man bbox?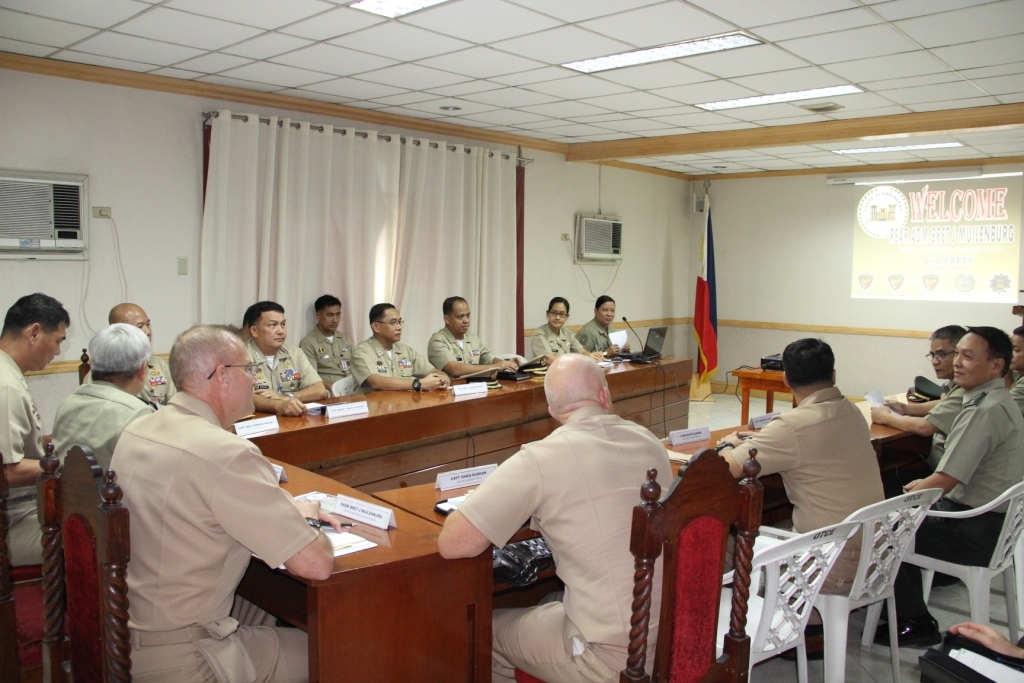
[left=435, top=350, right=674, bottom=682]
